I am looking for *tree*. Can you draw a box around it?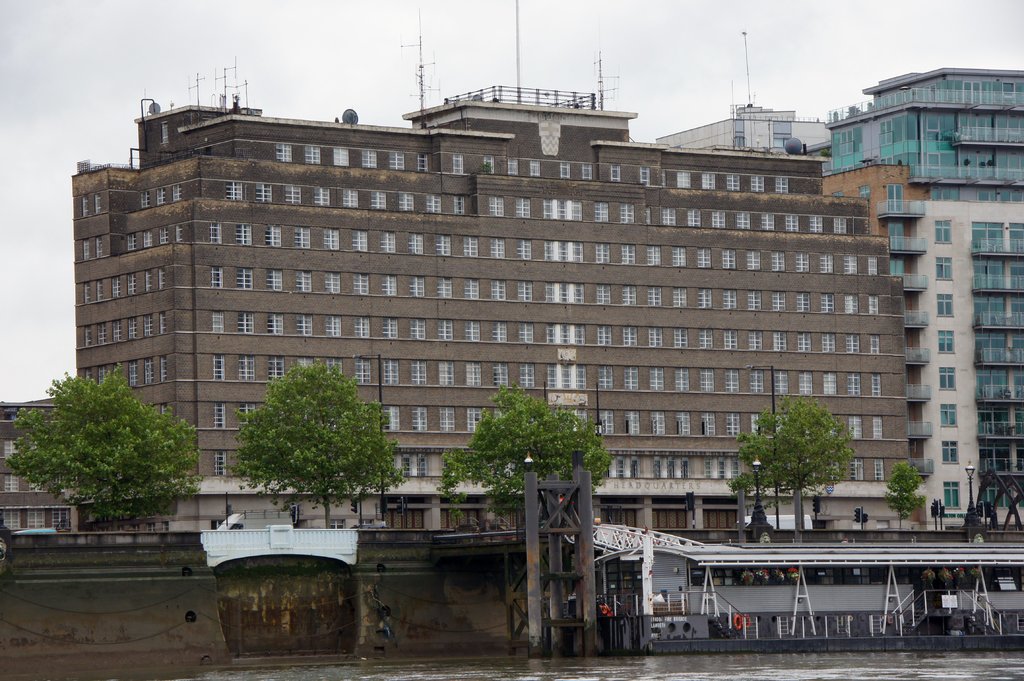
Sure, the bounding box is x1=731, y1=397, x2=853, y2=533.
